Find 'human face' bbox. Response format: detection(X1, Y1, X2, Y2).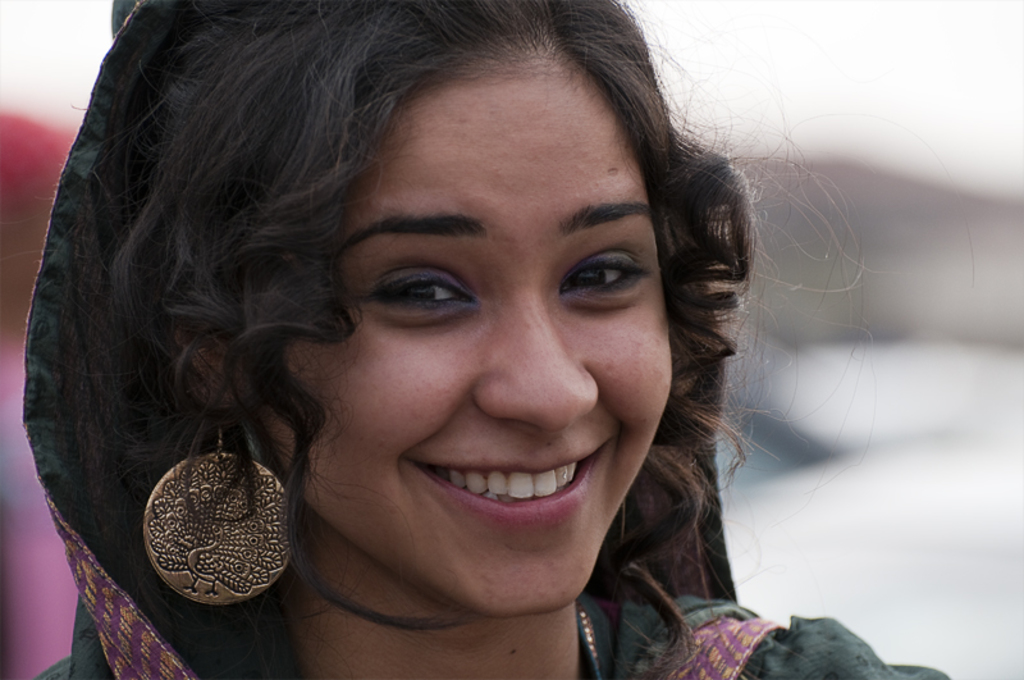
detection(265, 60, 680, 621).
